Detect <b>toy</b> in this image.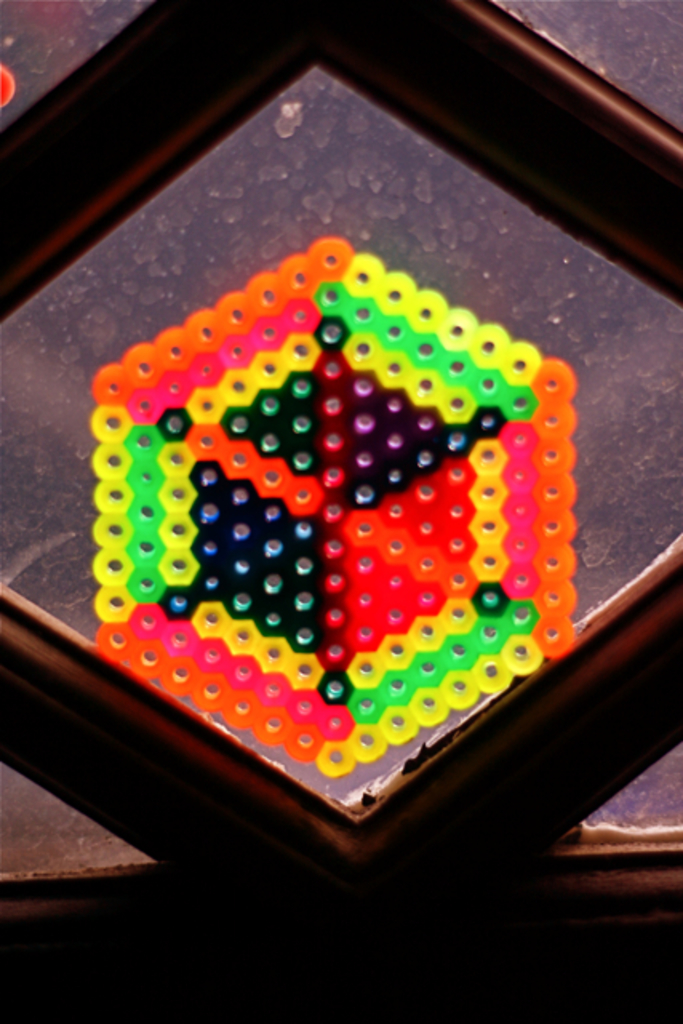
Detection: left=91, top=227, right=574, bottom=779.
